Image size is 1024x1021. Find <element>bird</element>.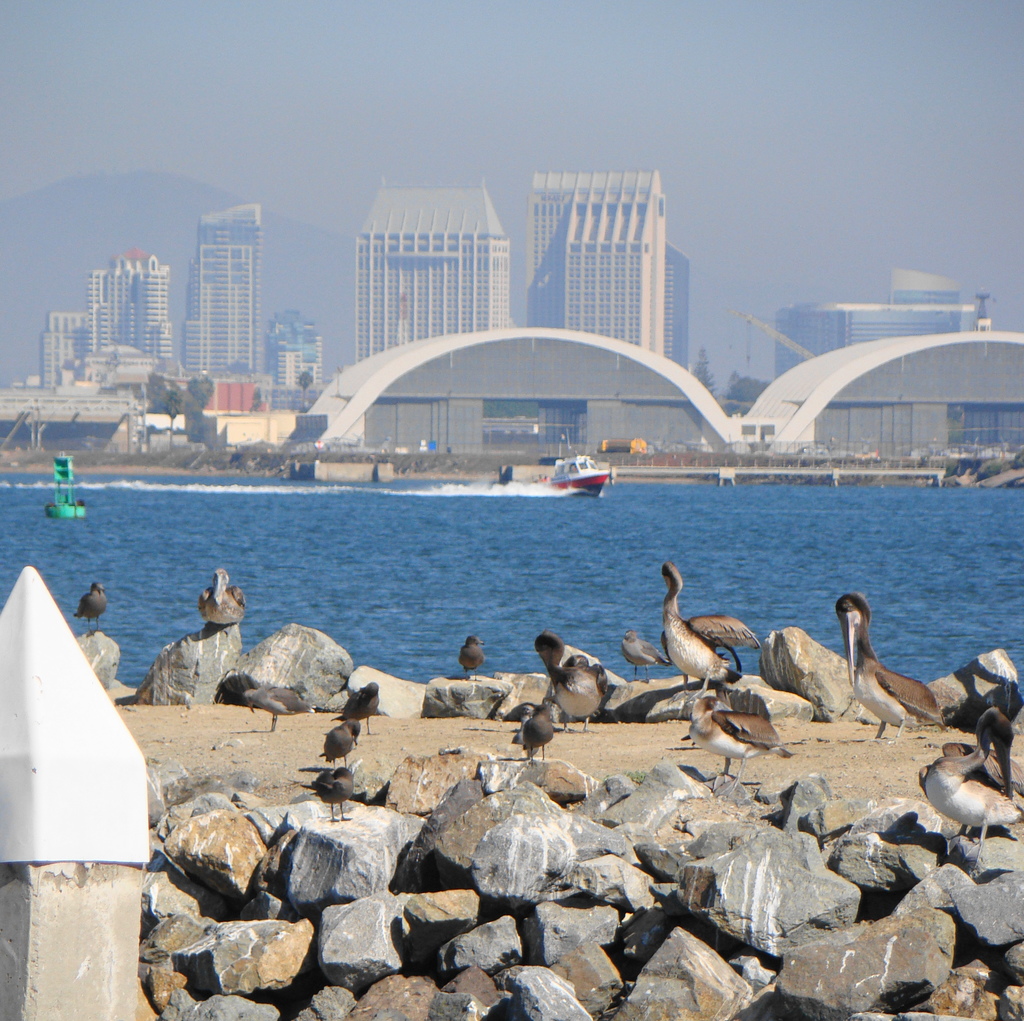
bbox(70, 582, 104, 638).
